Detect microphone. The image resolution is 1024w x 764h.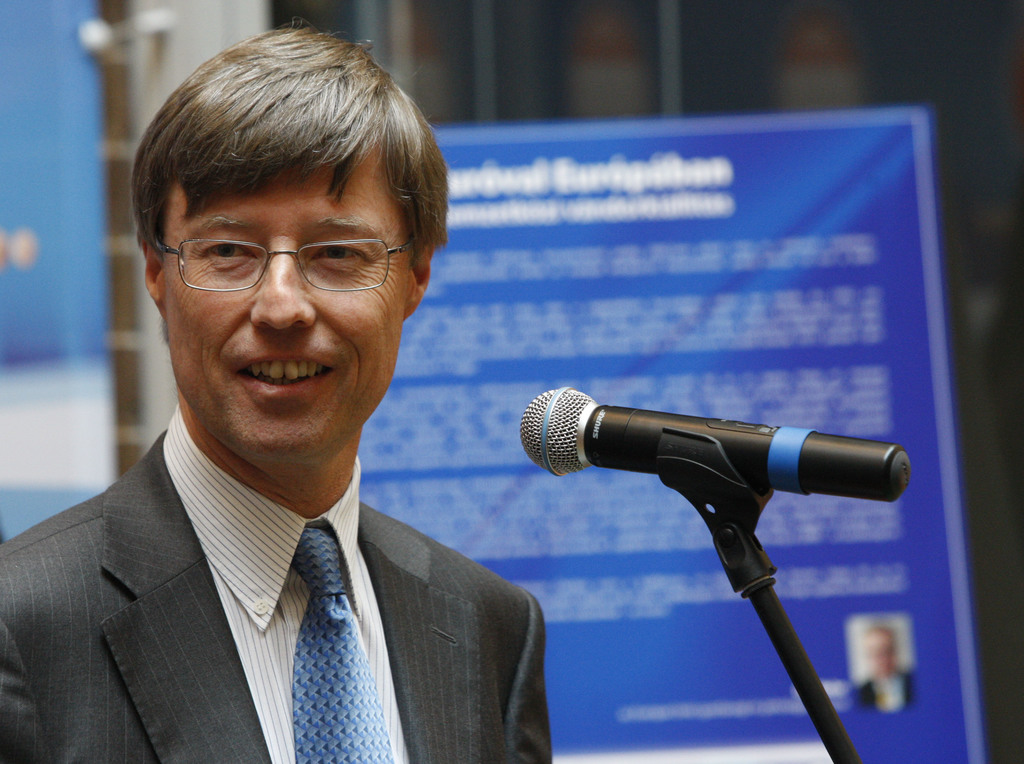
locate(516, 384, 914, 505).
